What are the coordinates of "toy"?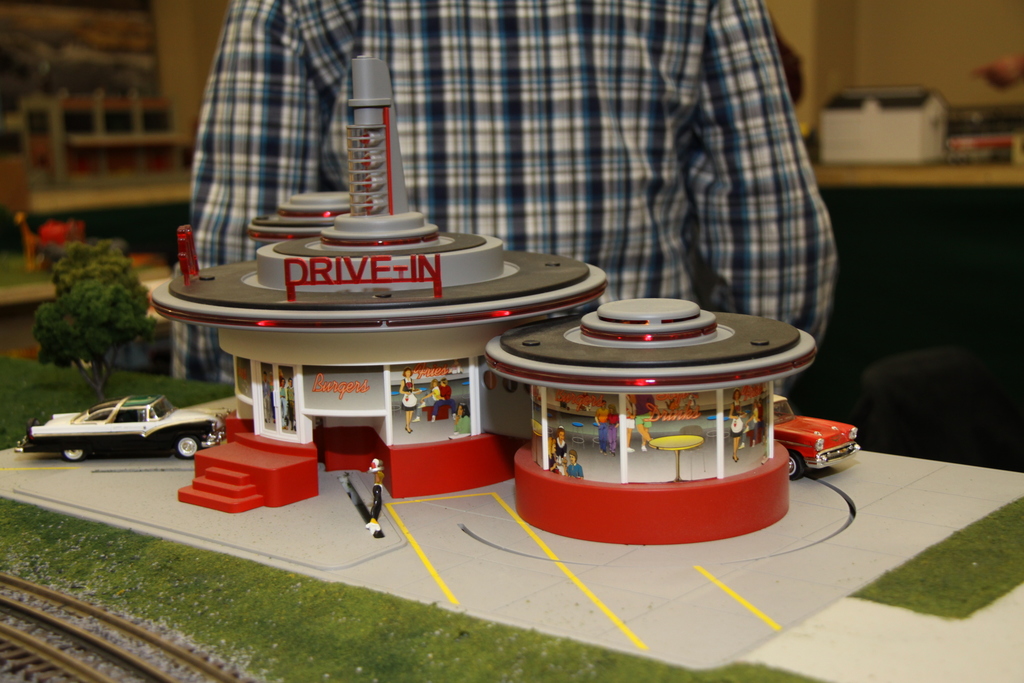
(x1=453, y1=406, x2=473, y2=432).
